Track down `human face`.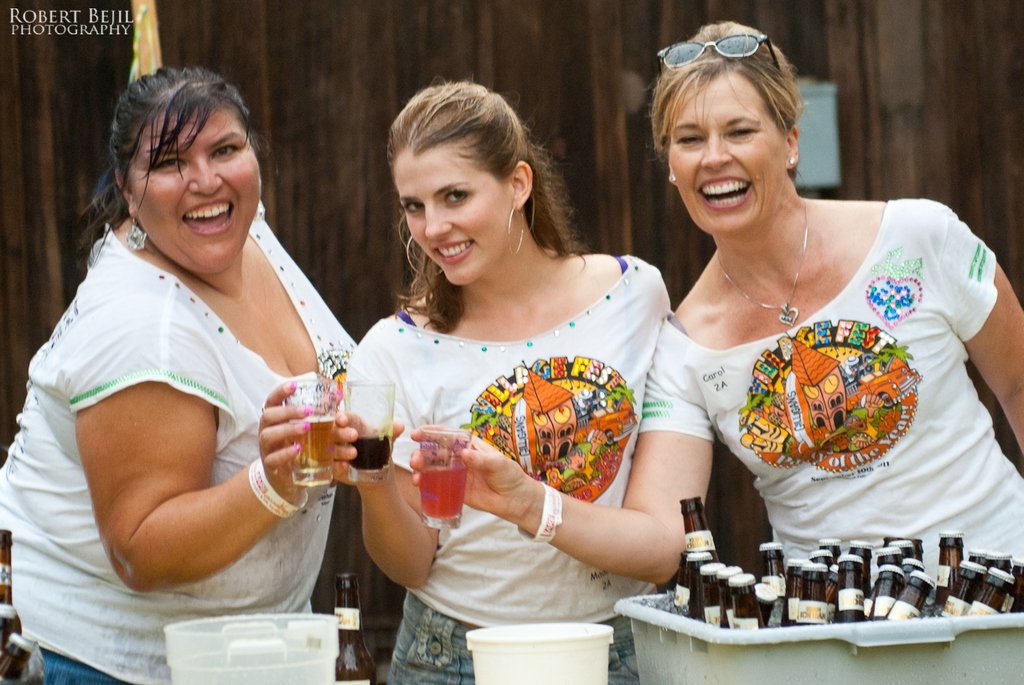
Tracked to <box>132,108,261,276</box>.
